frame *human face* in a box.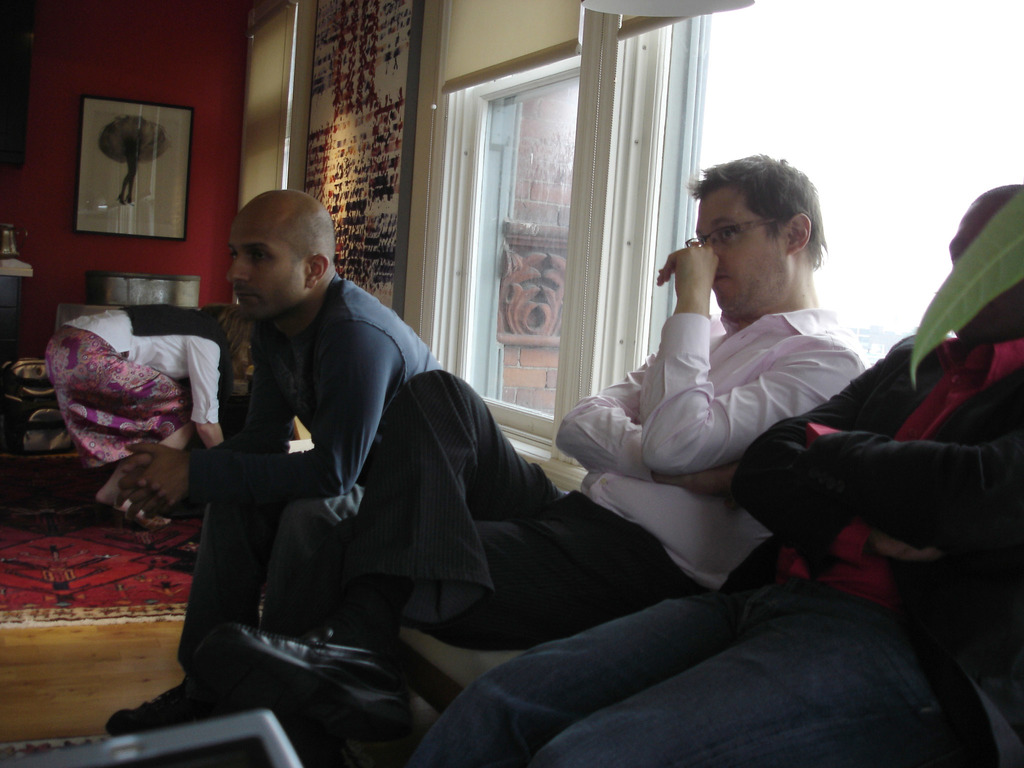
bbox=[226, 209, 308, 323].
